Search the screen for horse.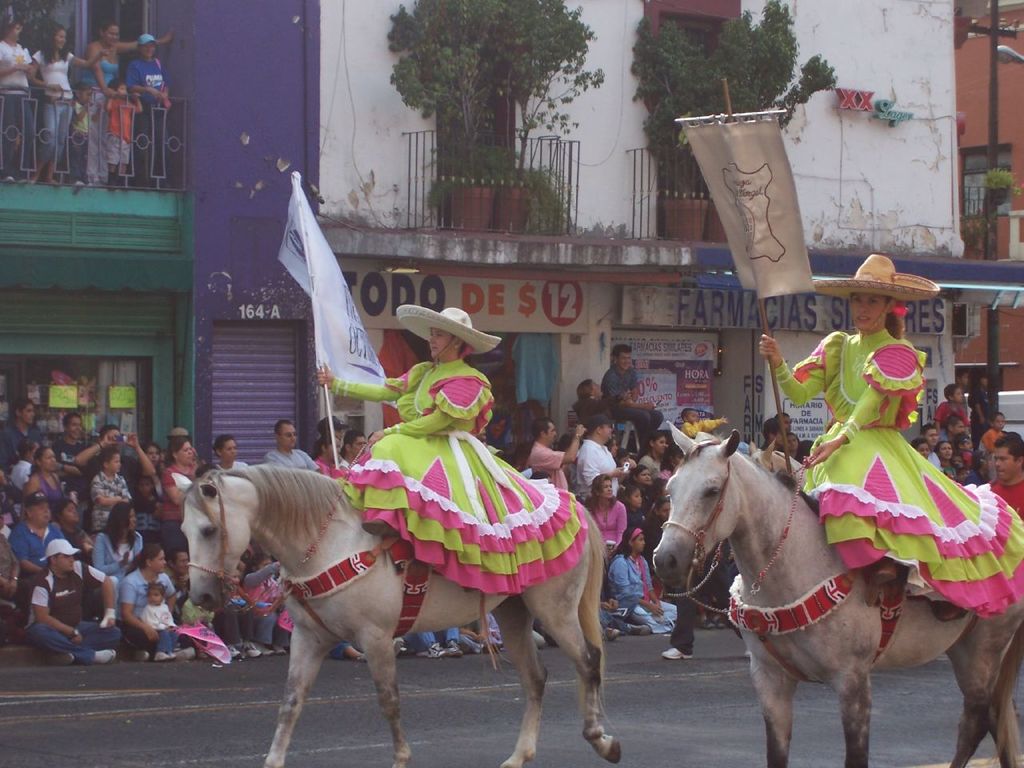
Found at {"x1": 173, "y1": 471, "x2": 623, "y2": 767}.
